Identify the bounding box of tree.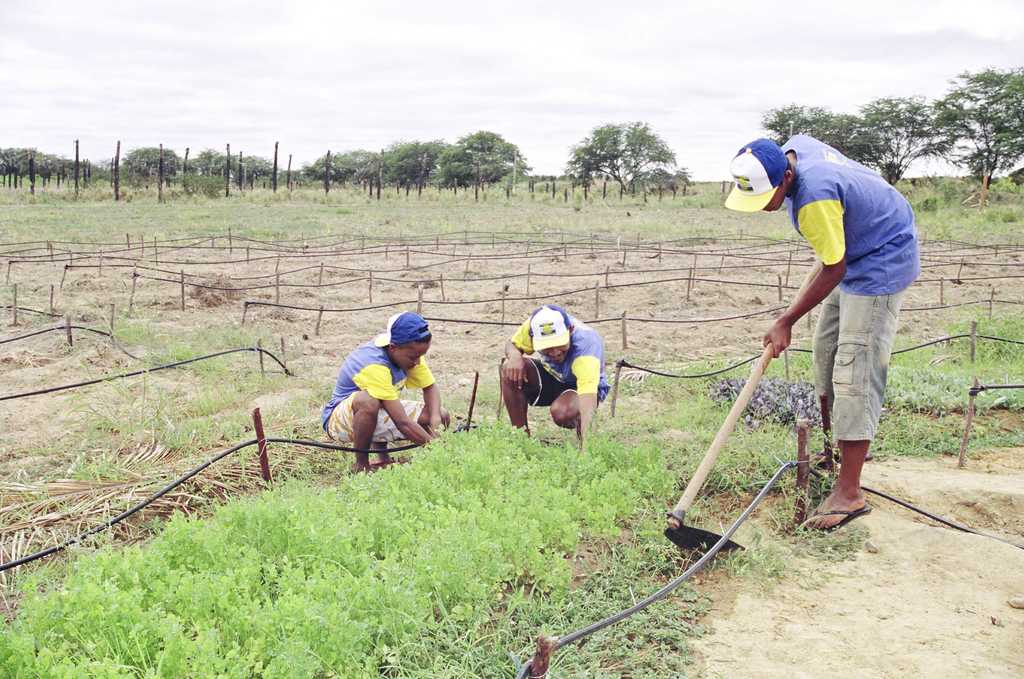
rect(560, 110, 704, 200).
